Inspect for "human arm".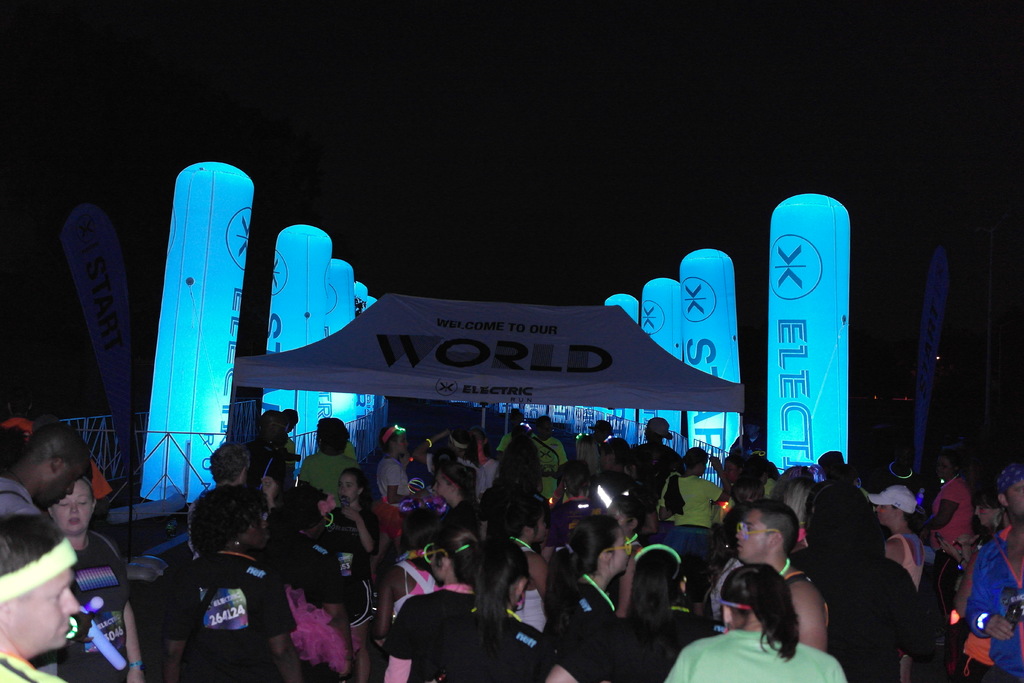
Inspection: left=255, top=439, right=291, bottom=478.
